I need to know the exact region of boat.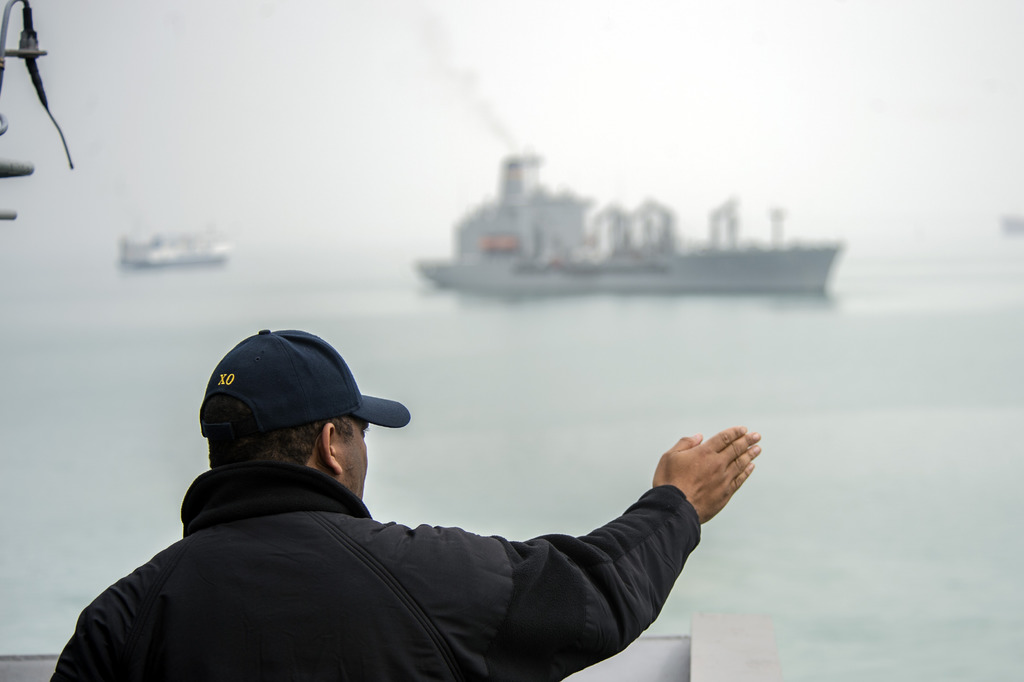
Region: (left=1002, top=211, right=1023, bottom=243).
